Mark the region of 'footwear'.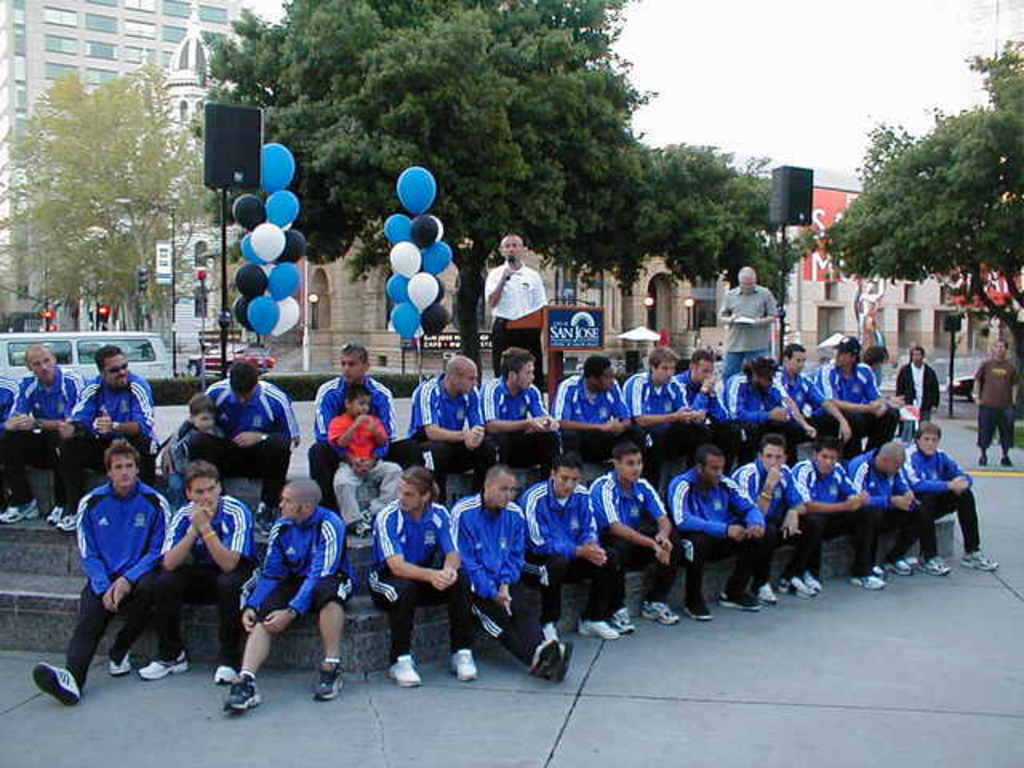
Region: 978,453,990,466.
